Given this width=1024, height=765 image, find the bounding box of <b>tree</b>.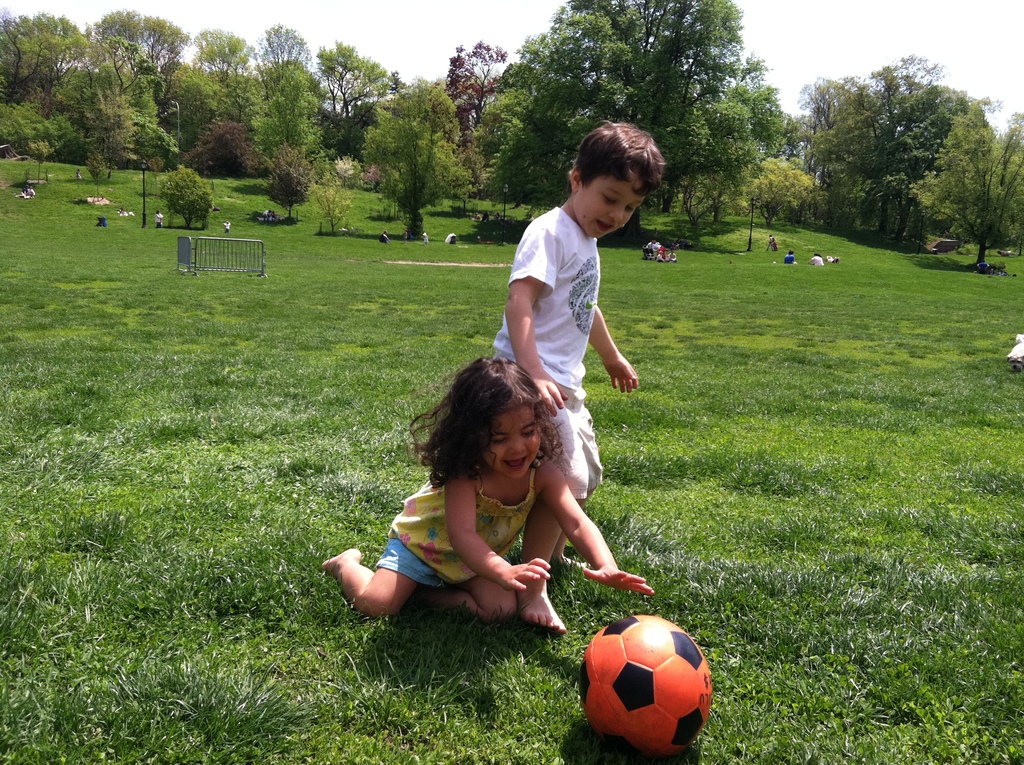
<bbox>904, 101, 1023, 277</bbox>.
